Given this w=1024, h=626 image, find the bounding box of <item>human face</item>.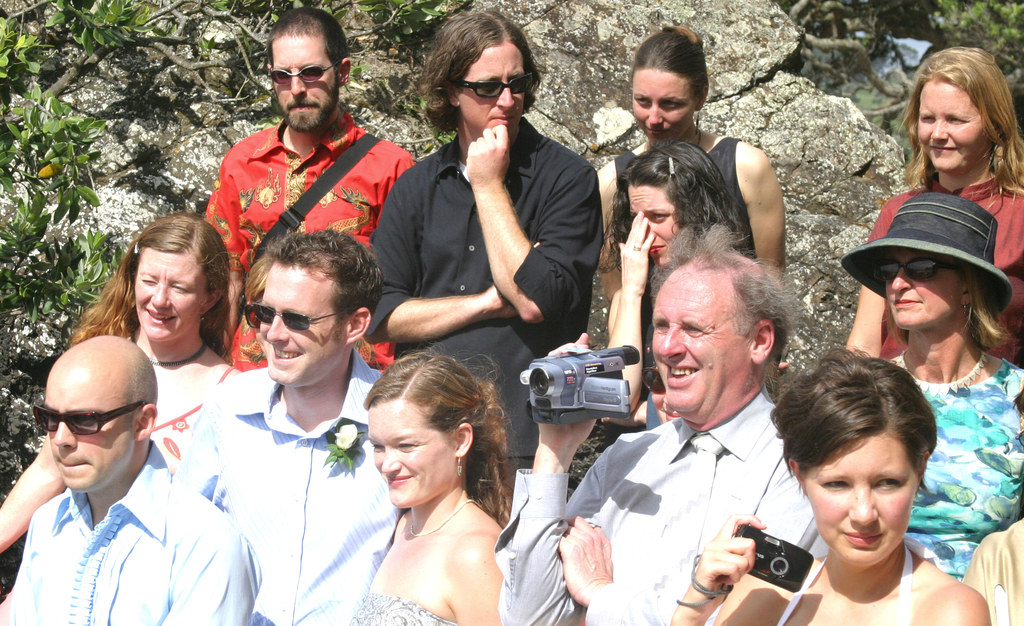
left=39, top=369, right=130, bottom=491.
